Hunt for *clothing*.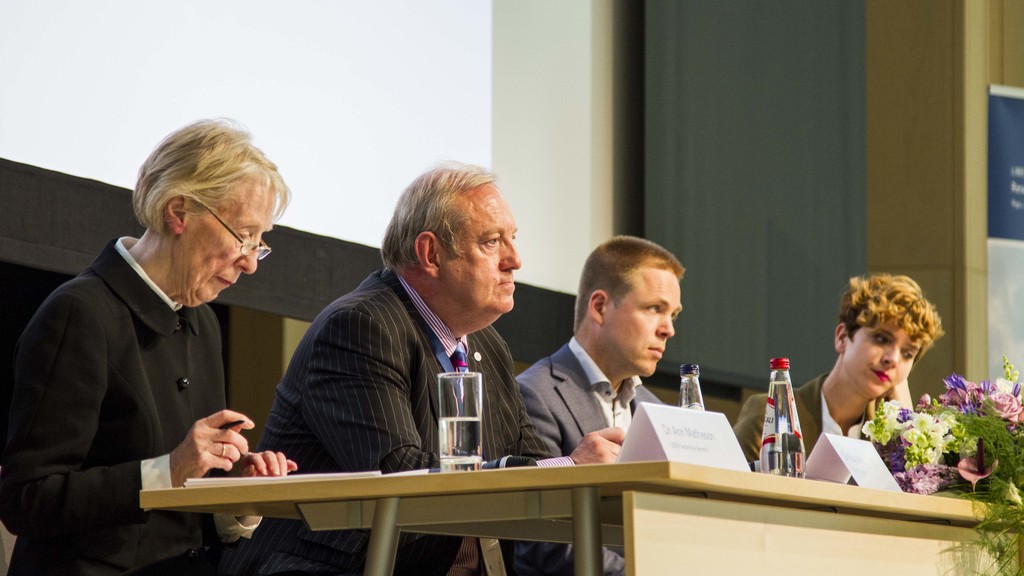
Hunted down at Rect(266, 256, 554, 575).
